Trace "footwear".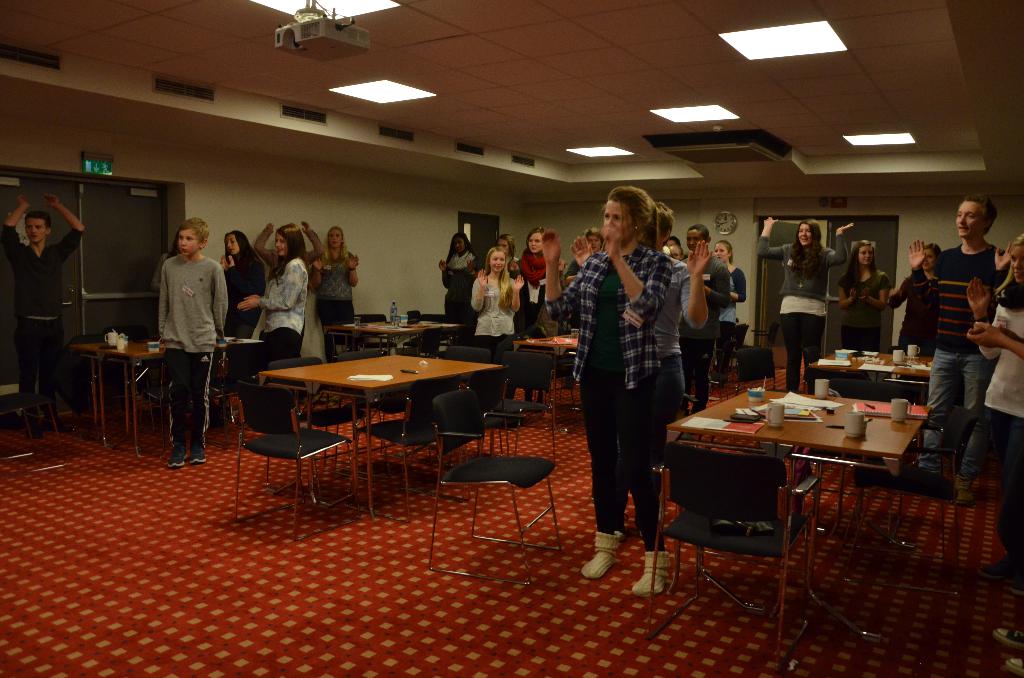
Traced to 989:625:1023:650.
